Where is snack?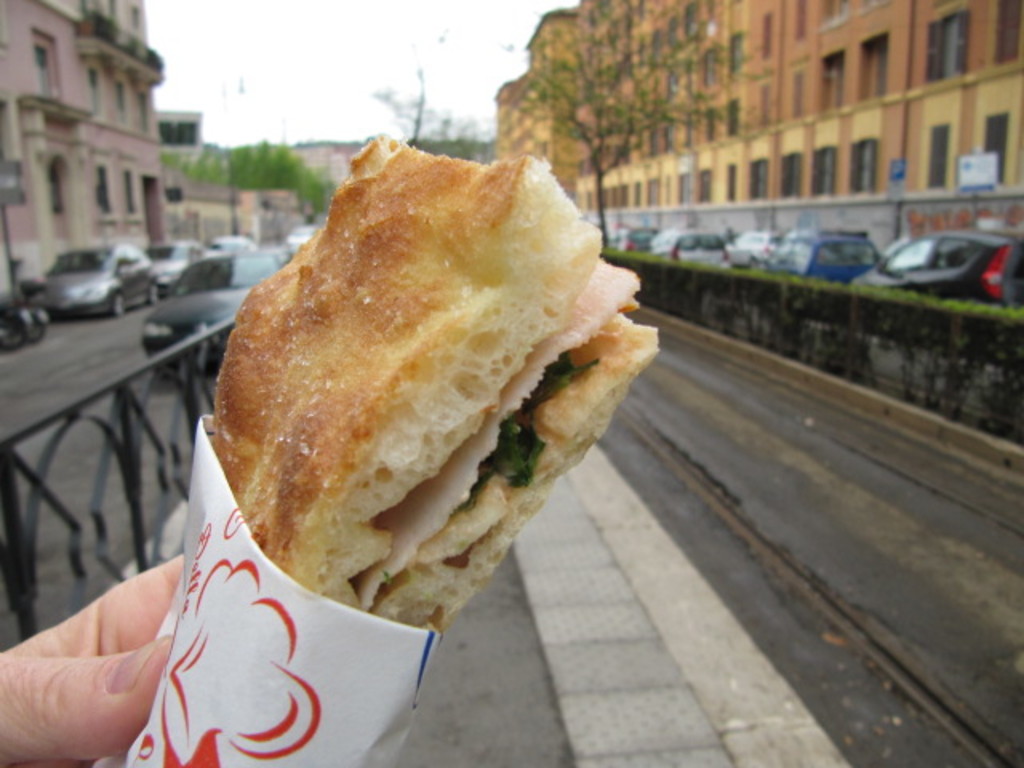
(x1=208, y1=107, x2=664, y2=624).
